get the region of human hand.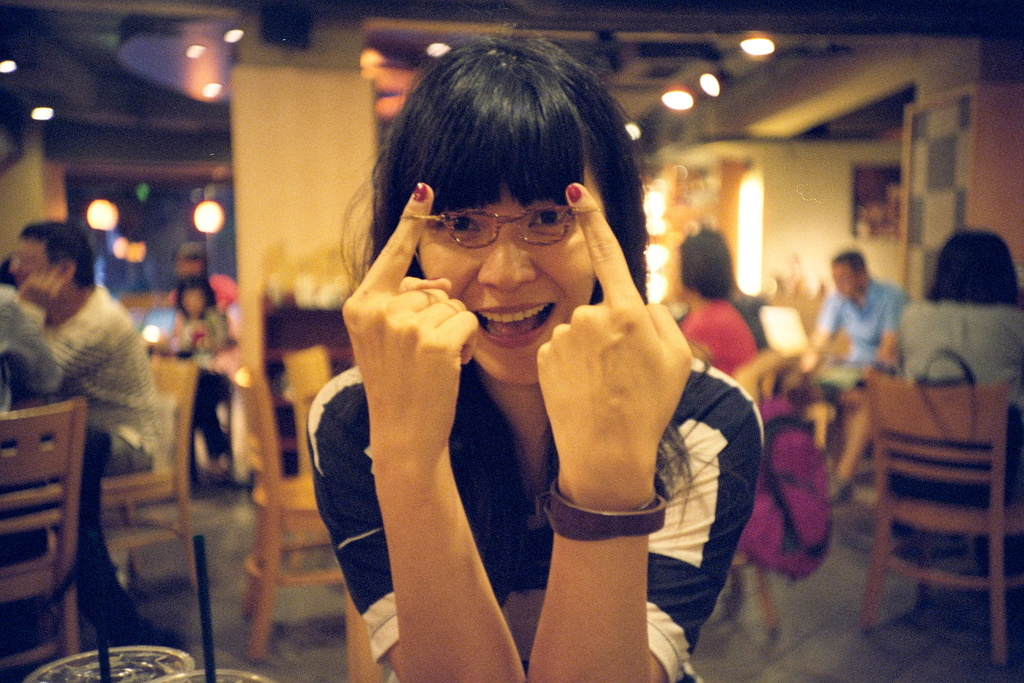
{"left": 308, "top": 225, "right": 508, "bottom": 620}.
